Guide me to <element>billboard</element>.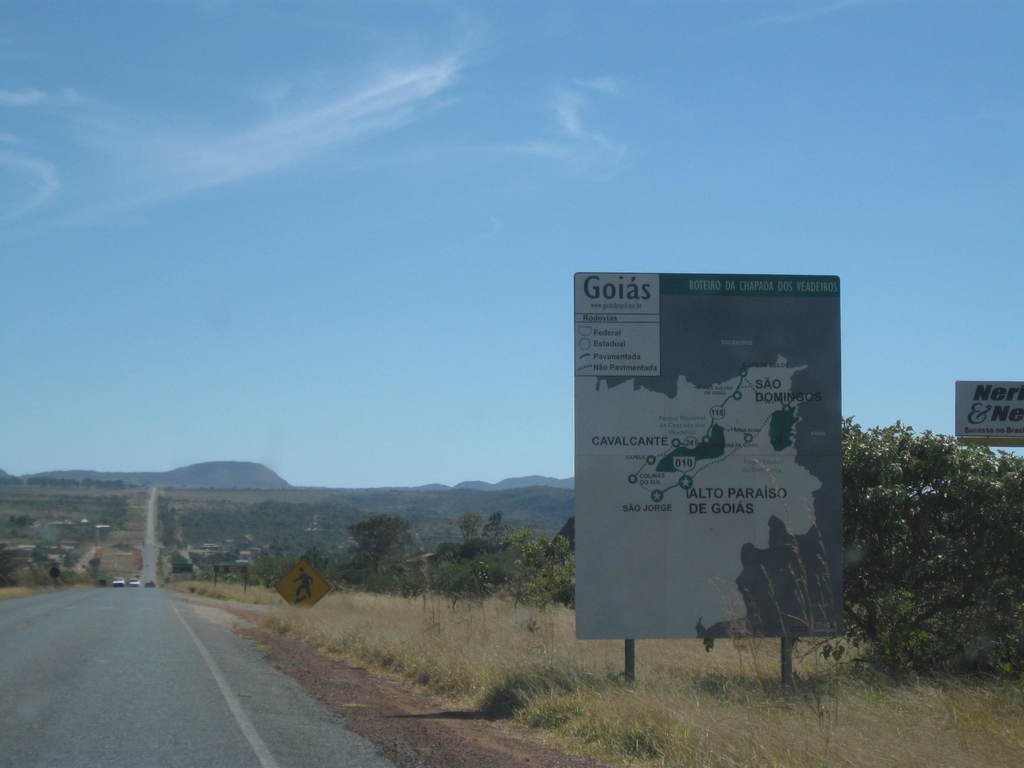
Guidance: {"left": 572, "top": 271, "right": 846, "bottom": 637}.
